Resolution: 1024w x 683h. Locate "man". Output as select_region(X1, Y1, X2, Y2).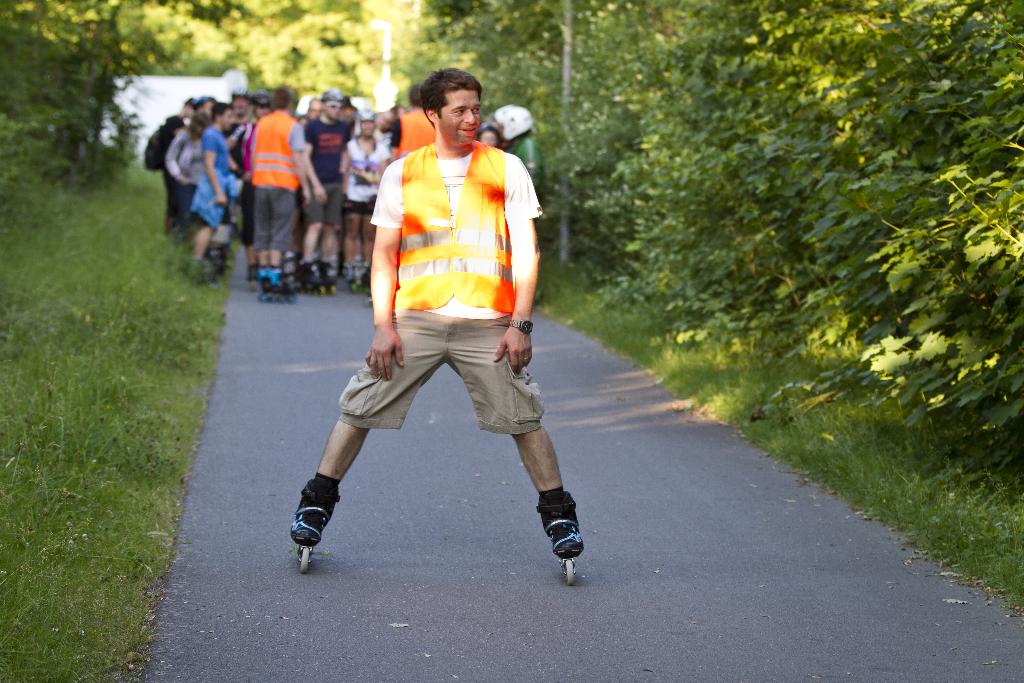
select_region(301, 84, 355, 290).
